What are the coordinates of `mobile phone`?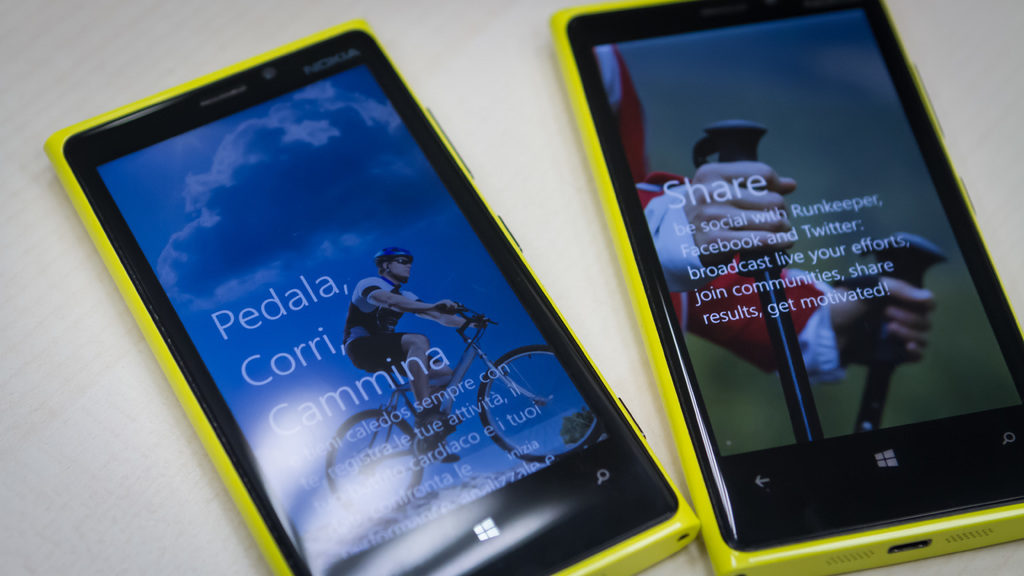
box=[39, 32, 678, 575].
